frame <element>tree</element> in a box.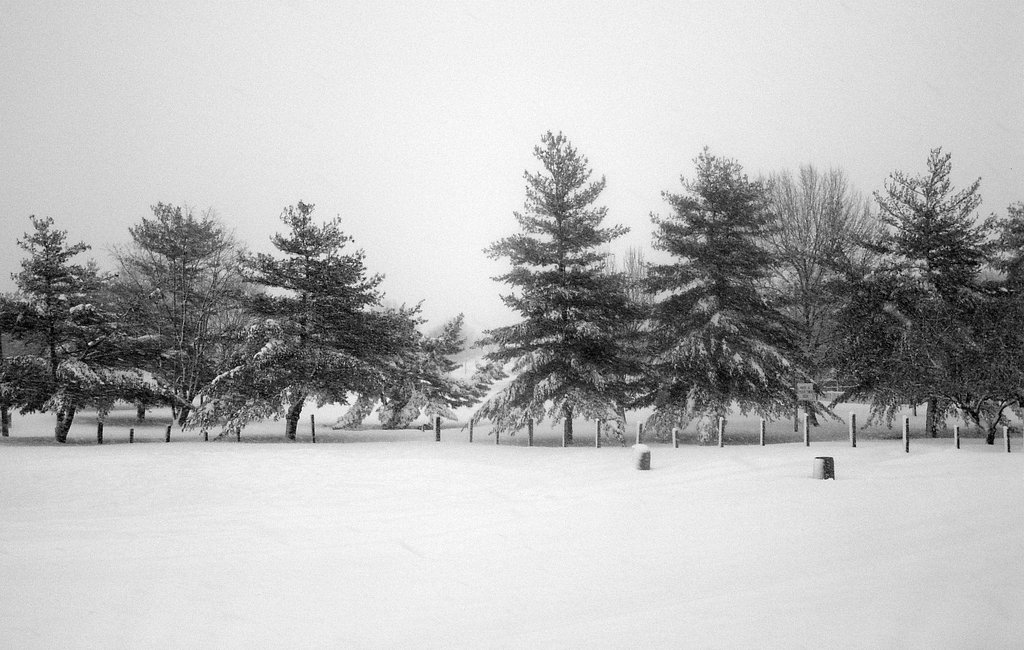
[610, 153, 836, 440].
